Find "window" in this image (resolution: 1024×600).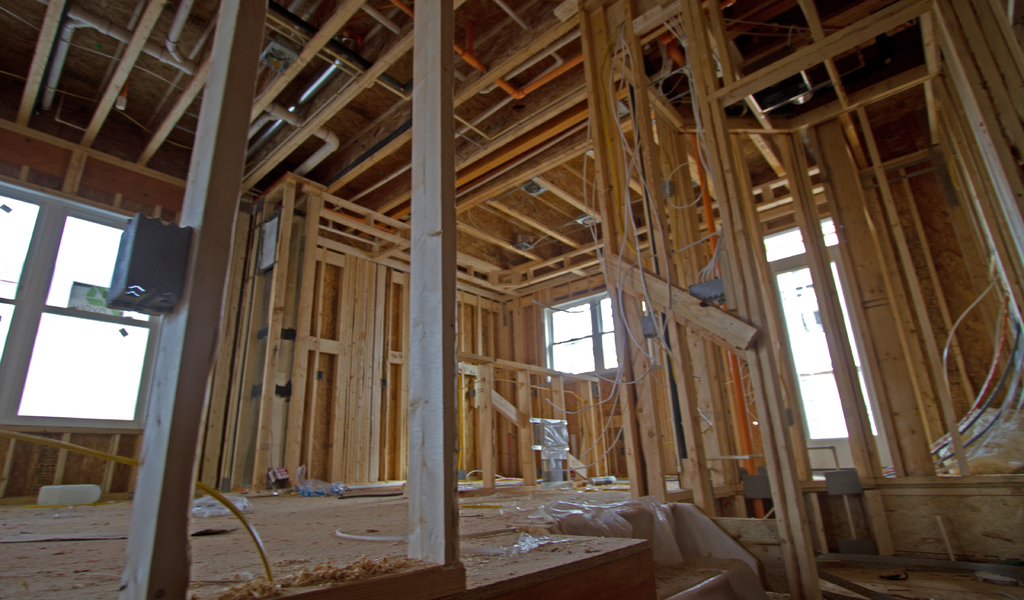
[left=532, top=287, right=627, bottom=392].
